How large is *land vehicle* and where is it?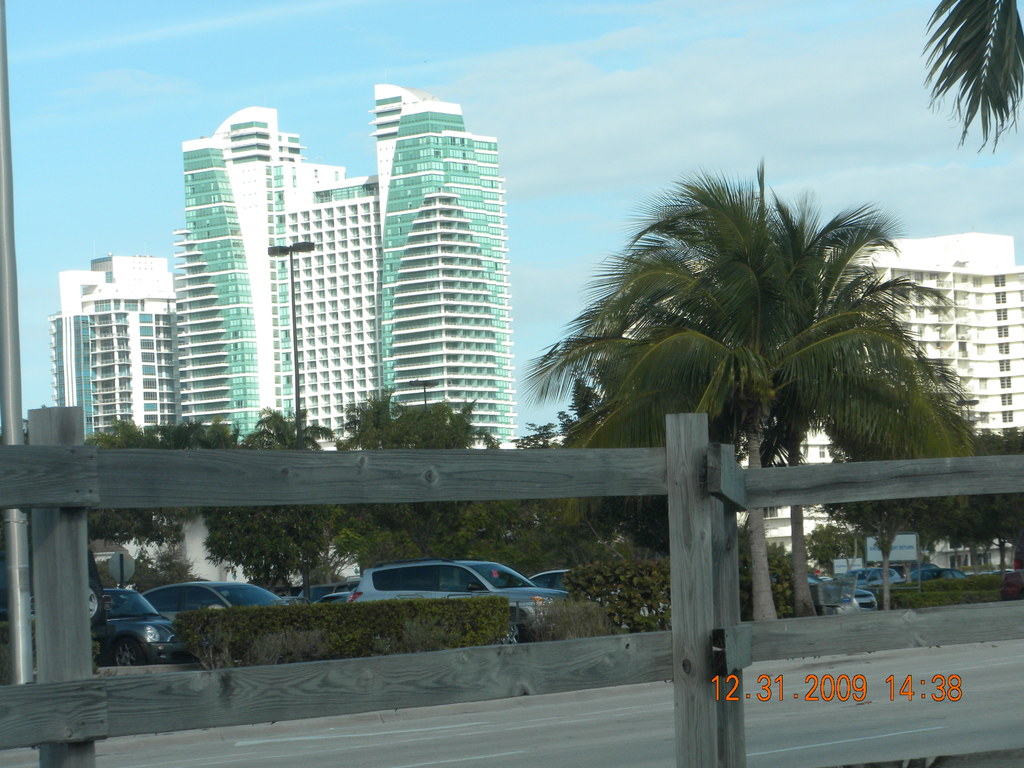
Bounding box: <region>893, 564, 966, 585</region>.
